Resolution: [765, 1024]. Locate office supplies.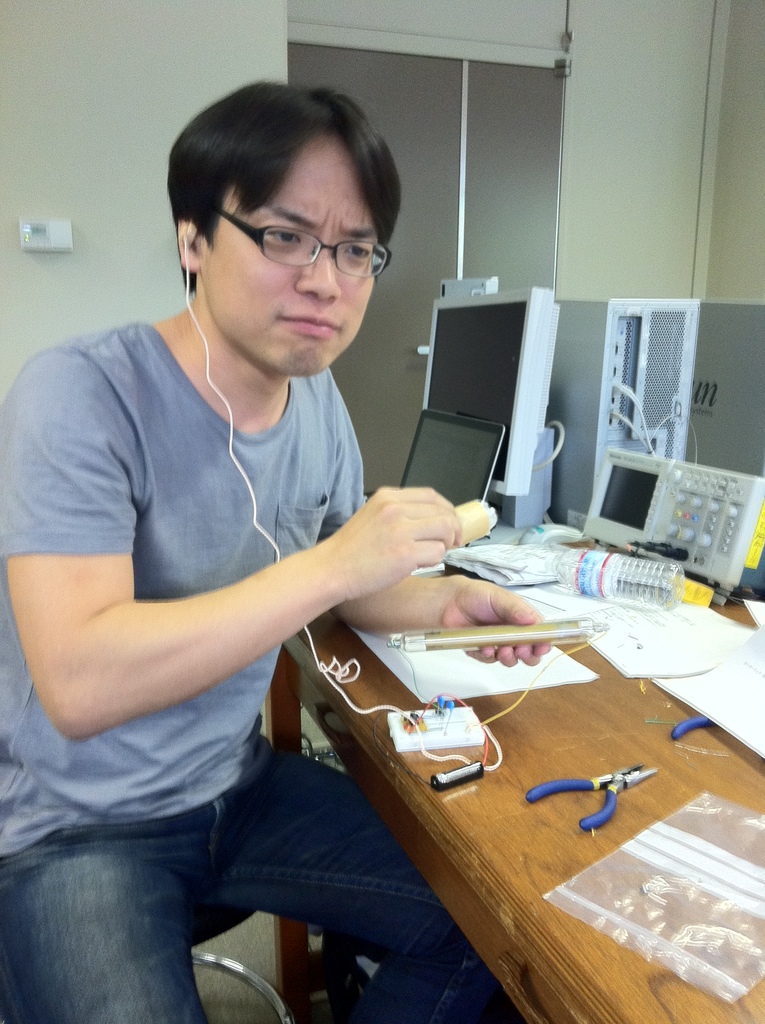
(598,484,759,600).
